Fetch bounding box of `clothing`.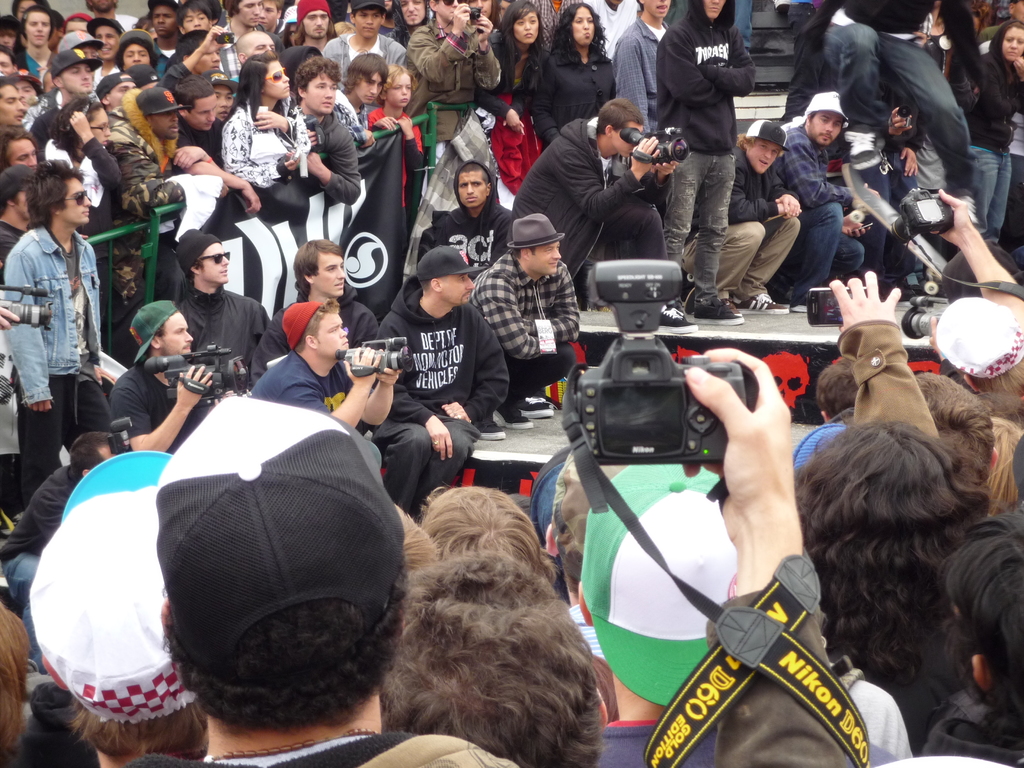
Bbox: pyautogui.locateOnScreen(250, 349, 349, 417).
